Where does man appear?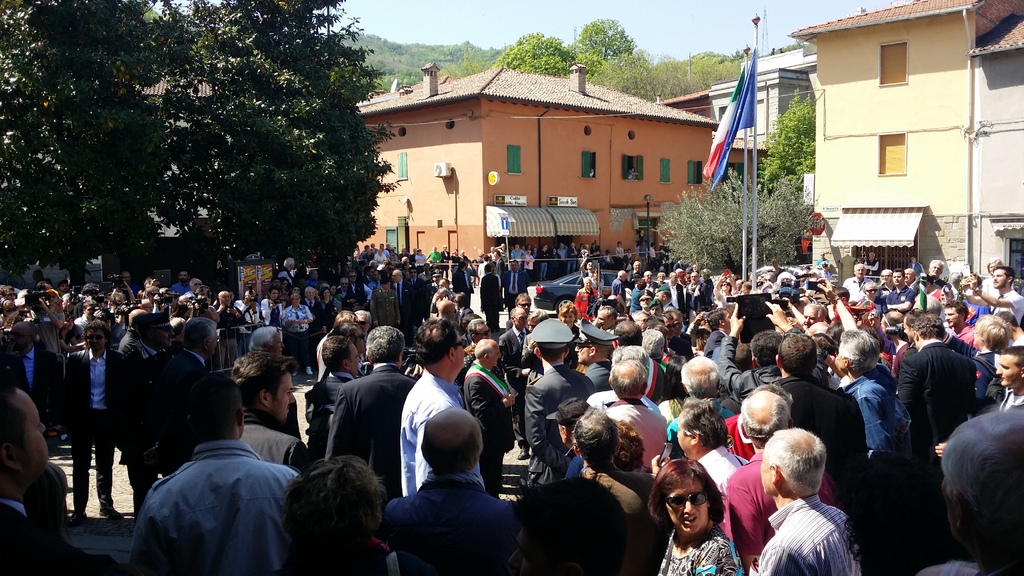
Appears at bbox=[320, 319, 417, 490].
